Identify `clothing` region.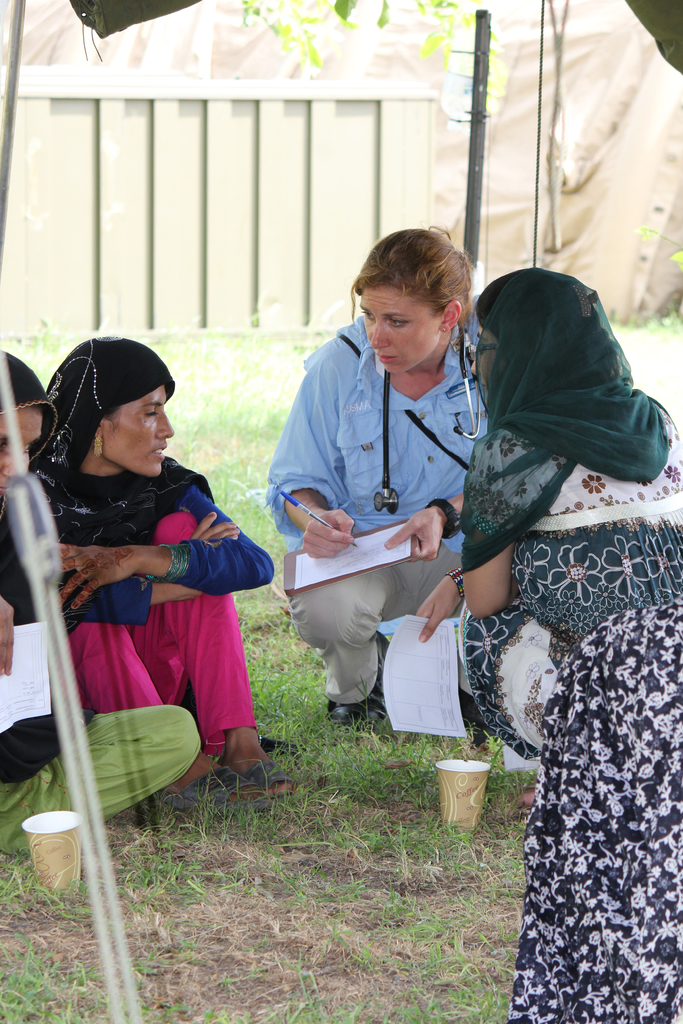
Region: box(0, 366, 199, 856).
